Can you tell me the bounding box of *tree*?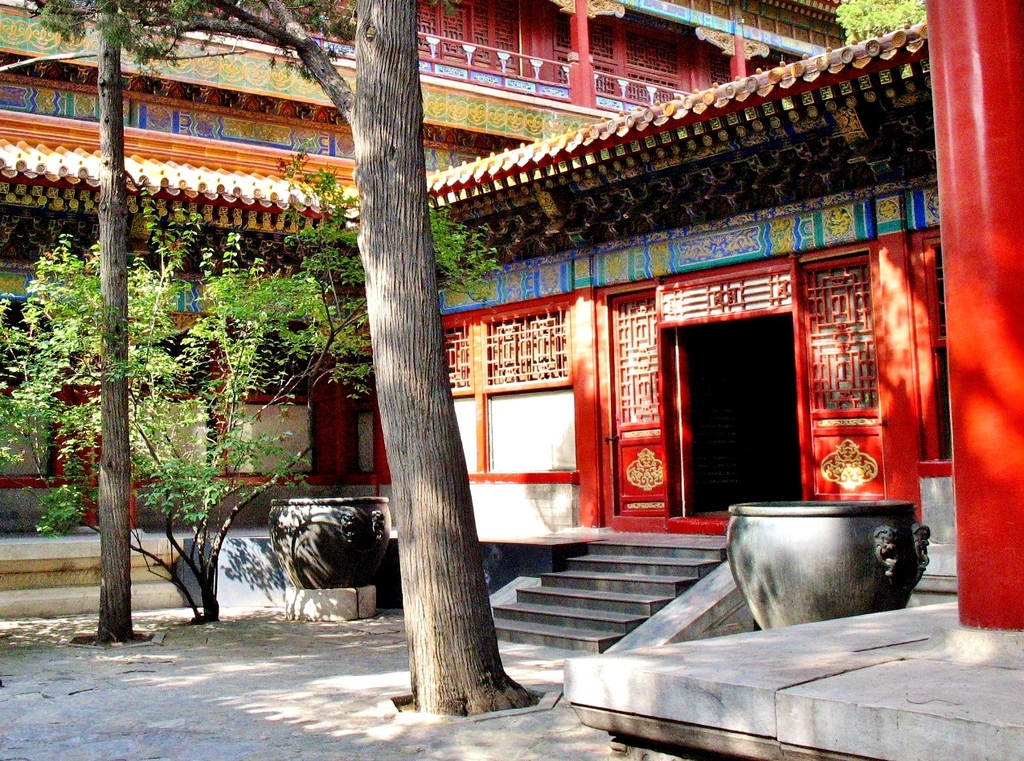
0,0,661,723.
